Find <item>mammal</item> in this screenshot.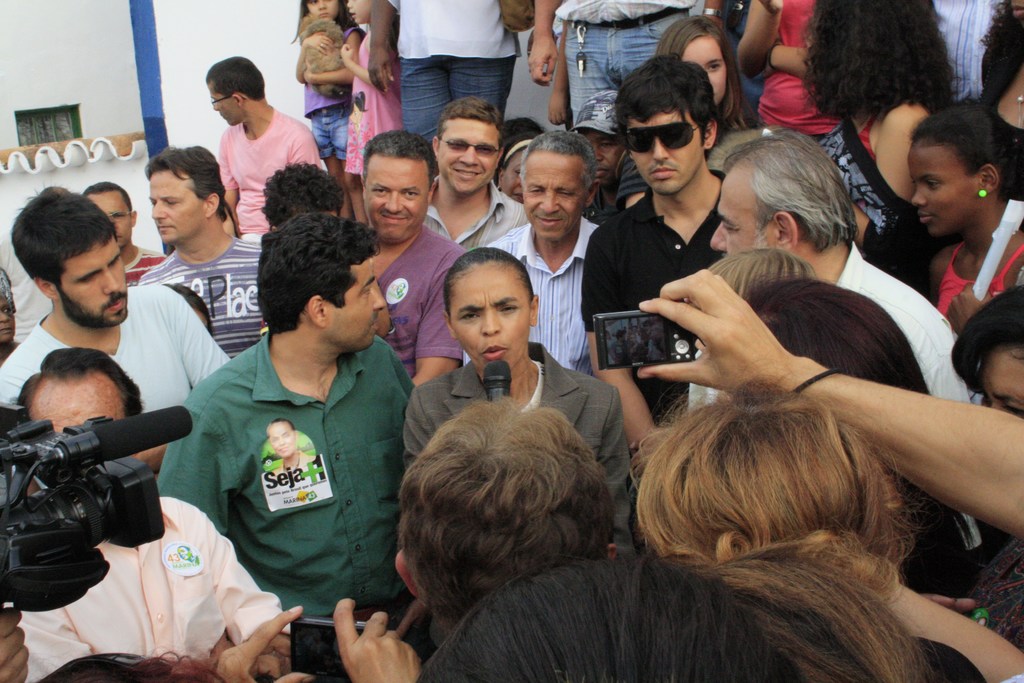
The bounding box for <item>mammal</item> is [732,268,986,602].
